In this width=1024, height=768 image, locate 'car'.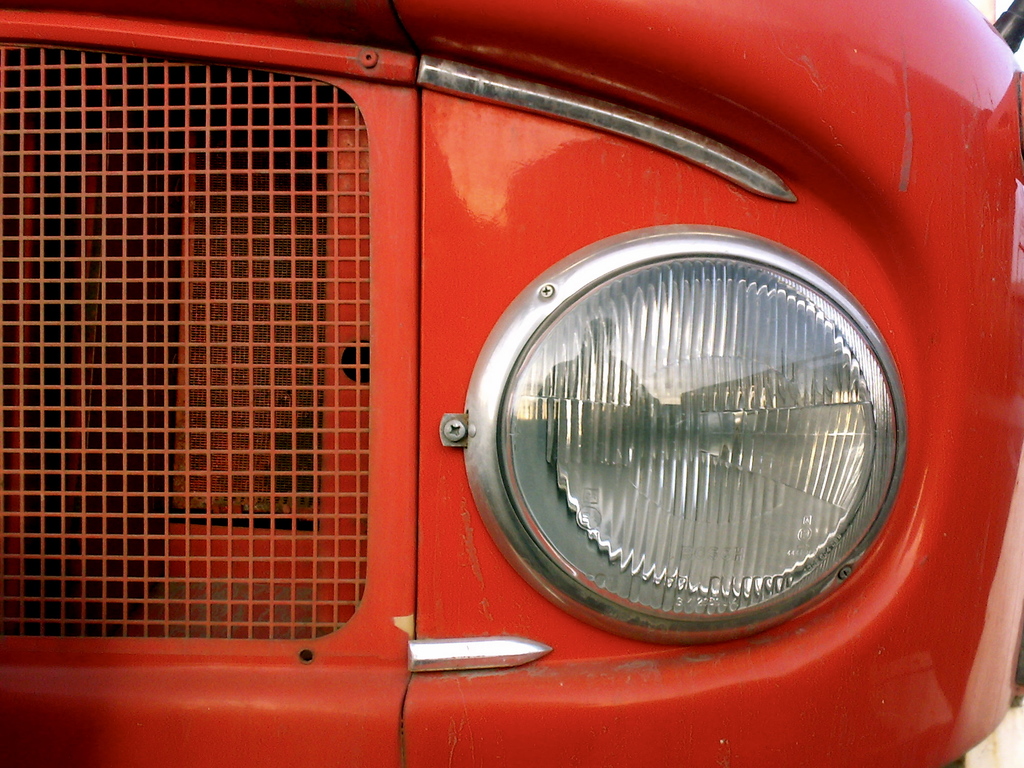
Bounding box: box=[60, 0, 999, 765].
